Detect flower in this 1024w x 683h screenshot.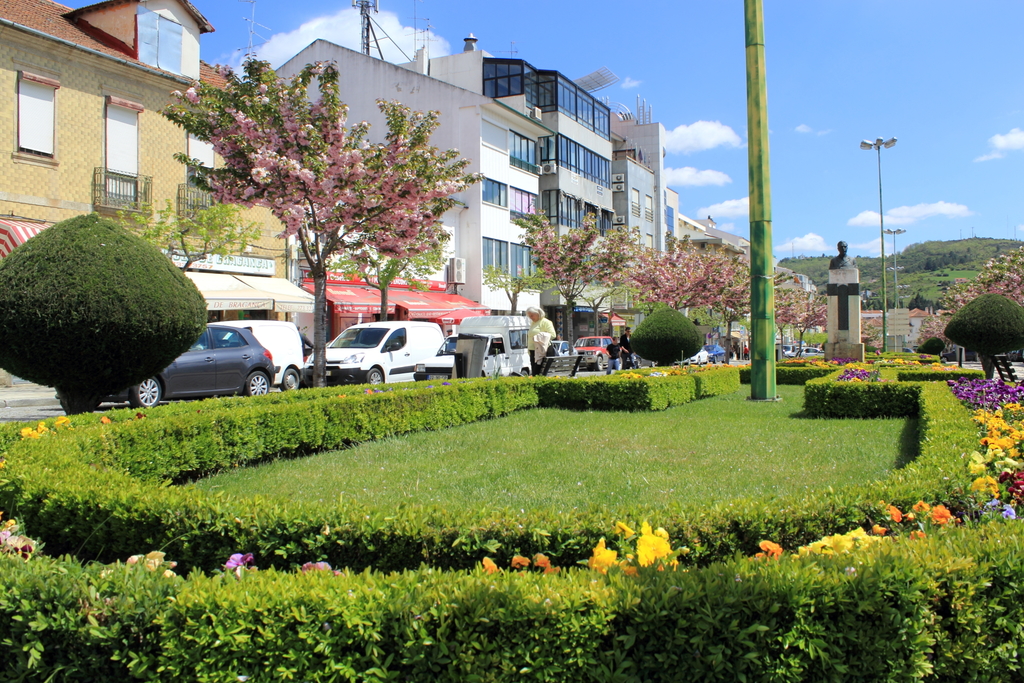
Detection: Rect(301, 558, 331, 575).
